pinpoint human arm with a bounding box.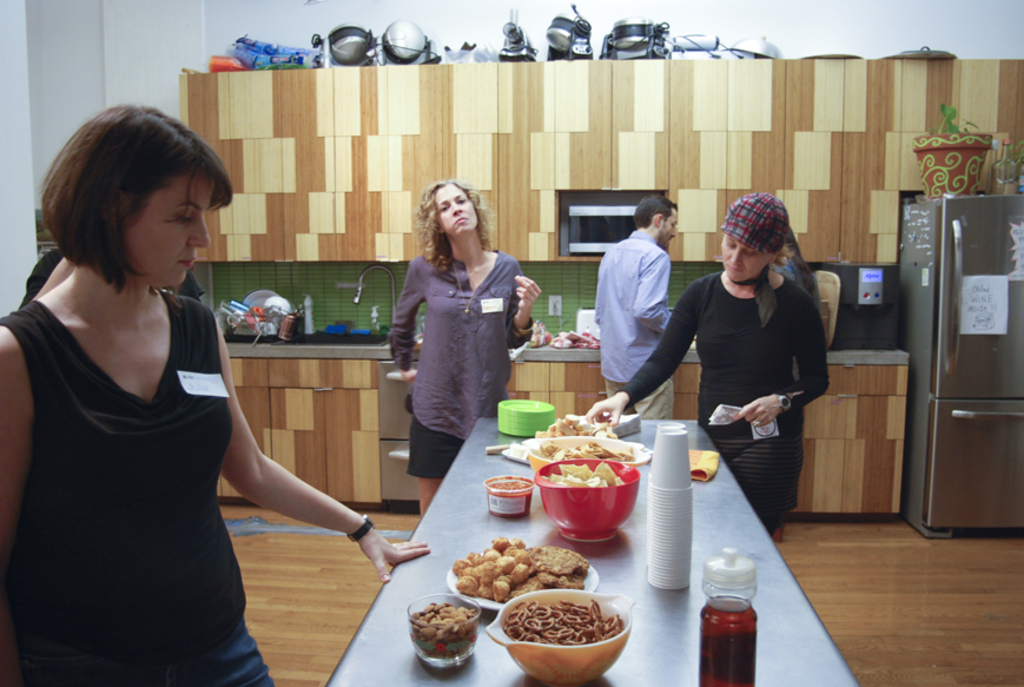
bbox(583, 271, 729, 431).
